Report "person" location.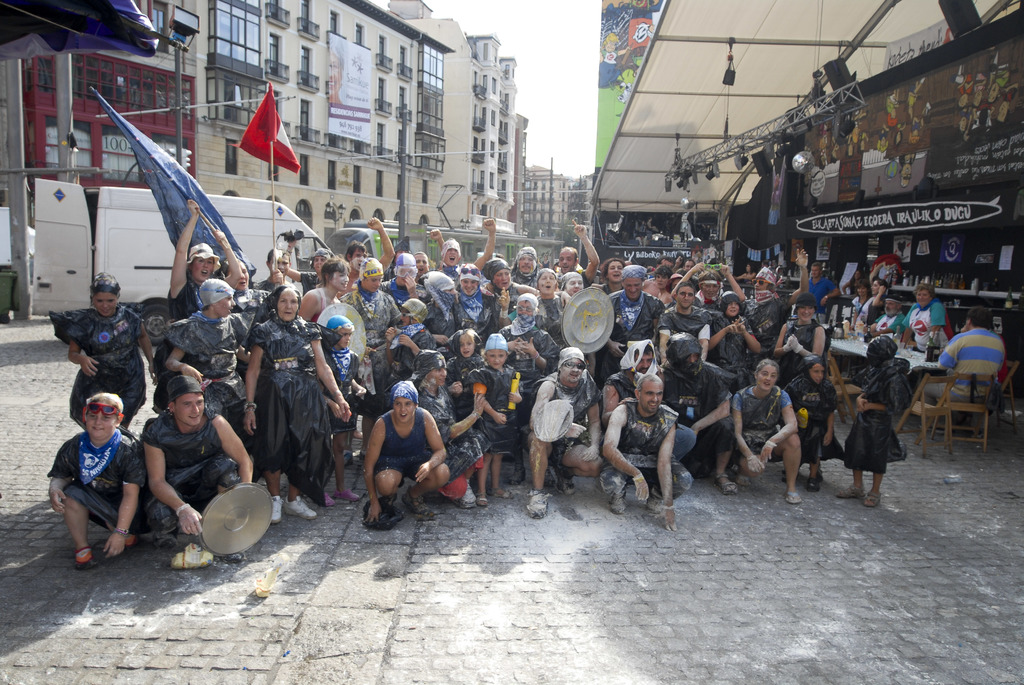
Report: 481:256:533:324.
